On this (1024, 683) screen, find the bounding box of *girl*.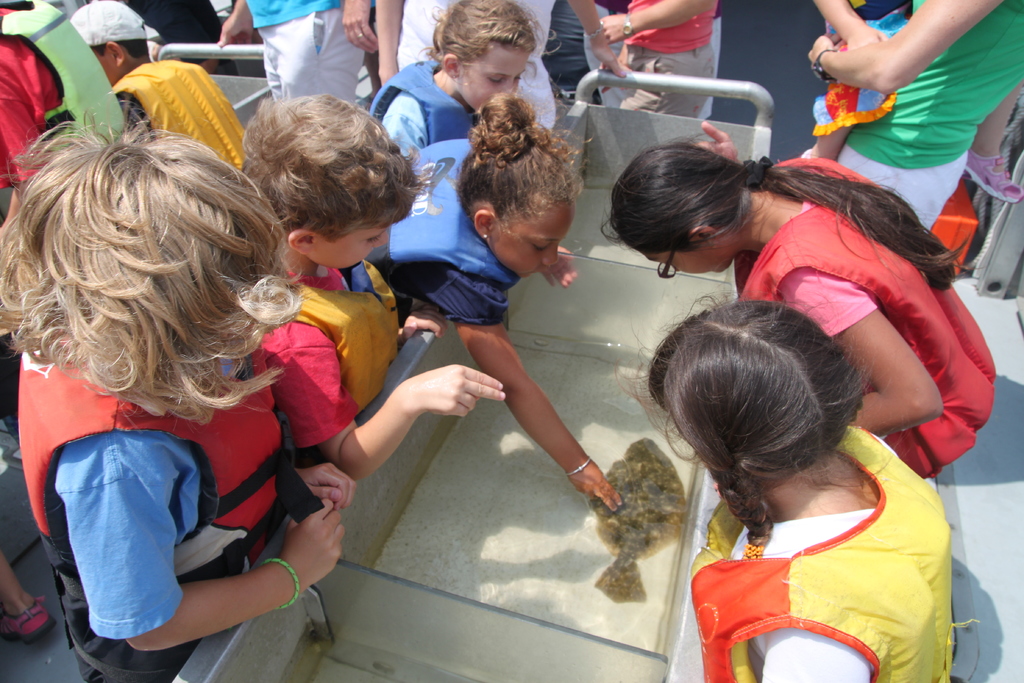
Bounding box: bbox(377, 0, 540, 156).
